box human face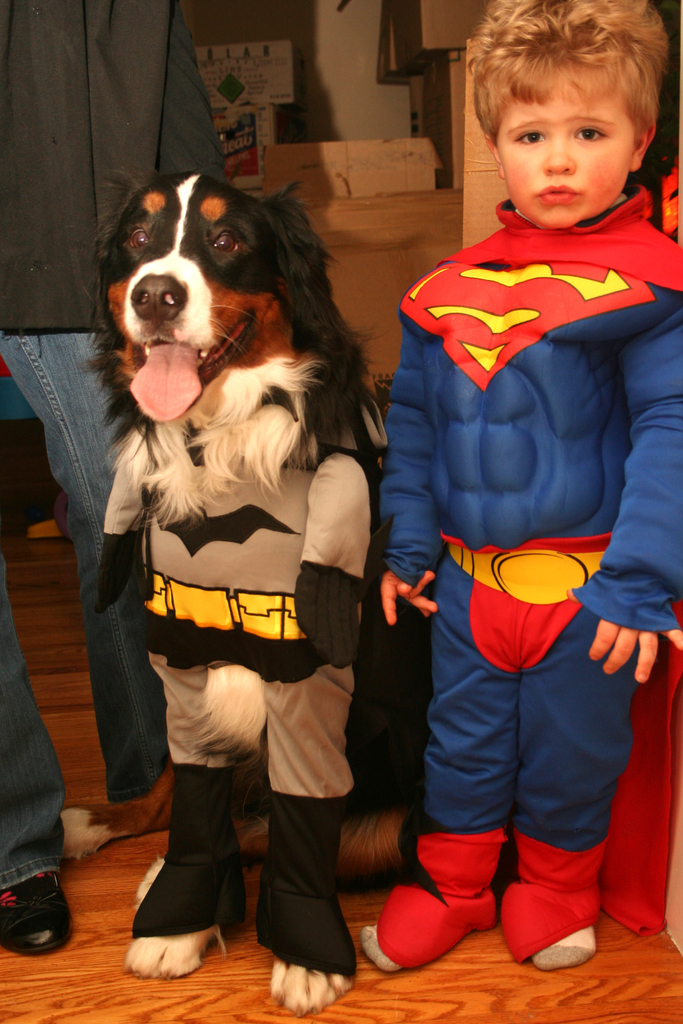
492, 63, 636, 234
